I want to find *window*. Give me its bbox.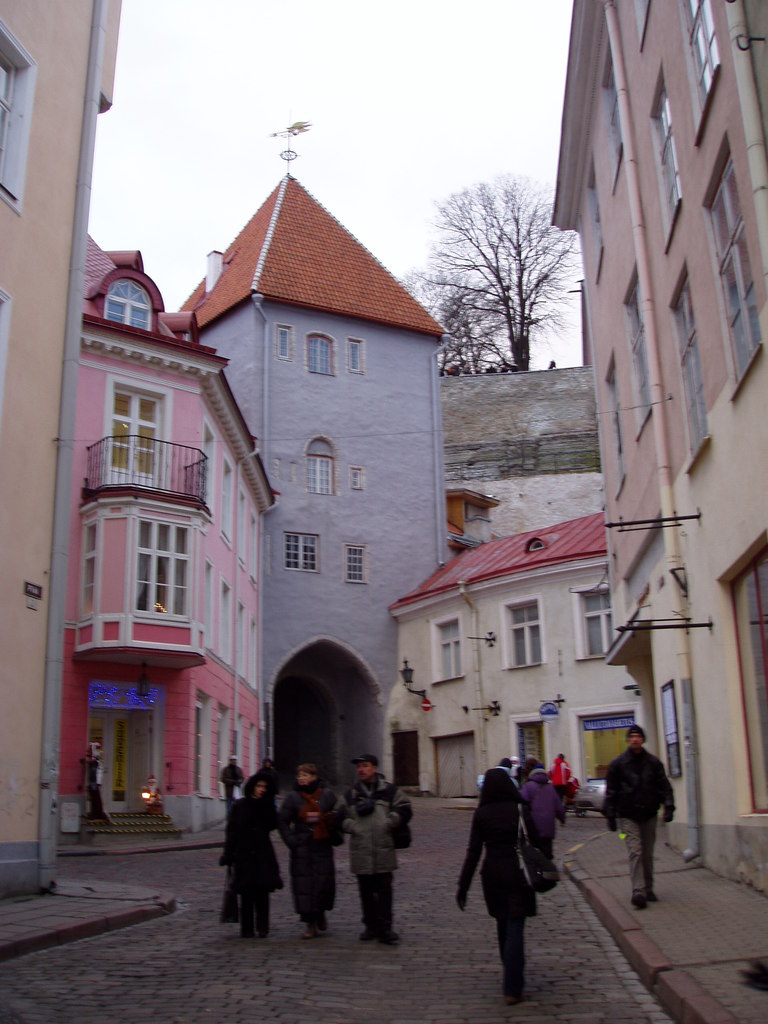
<bbox>309, 335, 337, 370</bbox>.
